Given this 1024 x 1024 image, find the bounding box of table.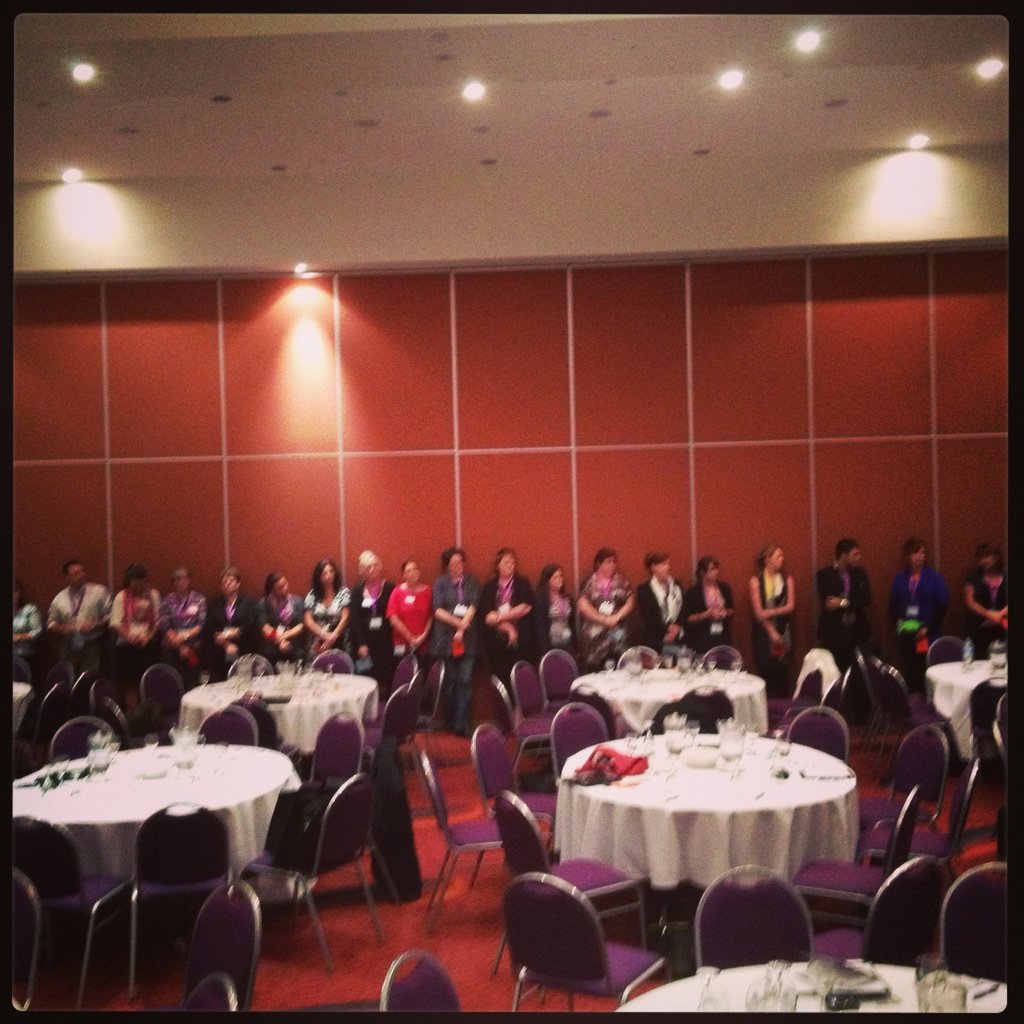
568,664,766,736.
